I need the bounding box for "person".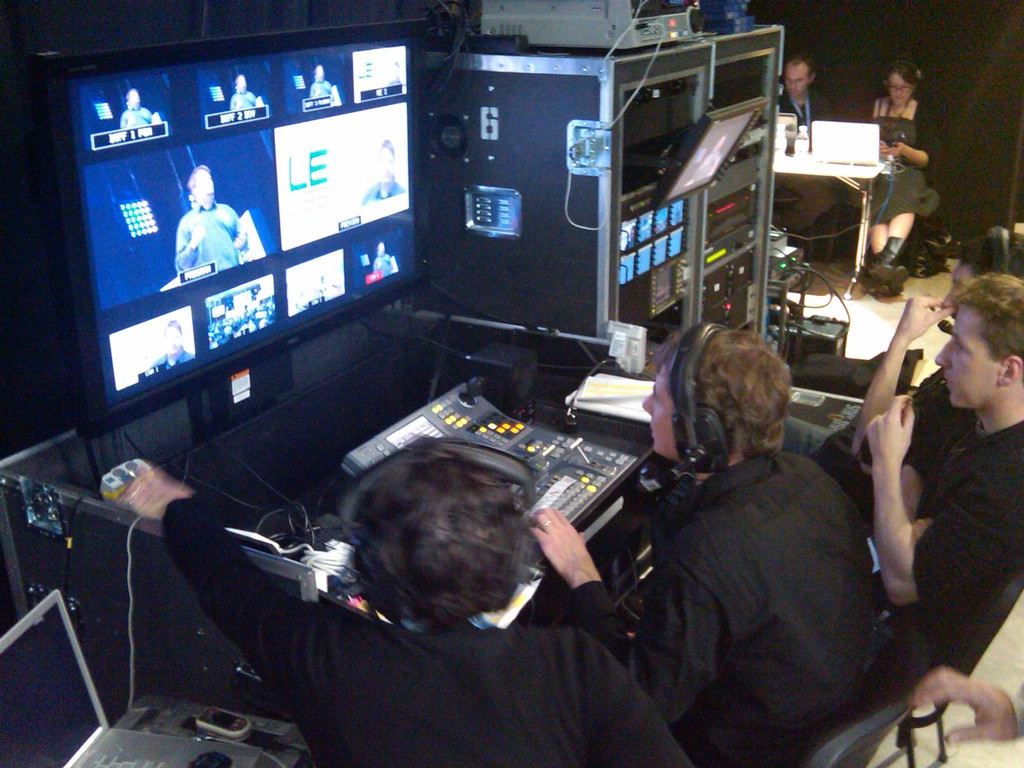
Here it is: rect(154, 323, 195, 368).
